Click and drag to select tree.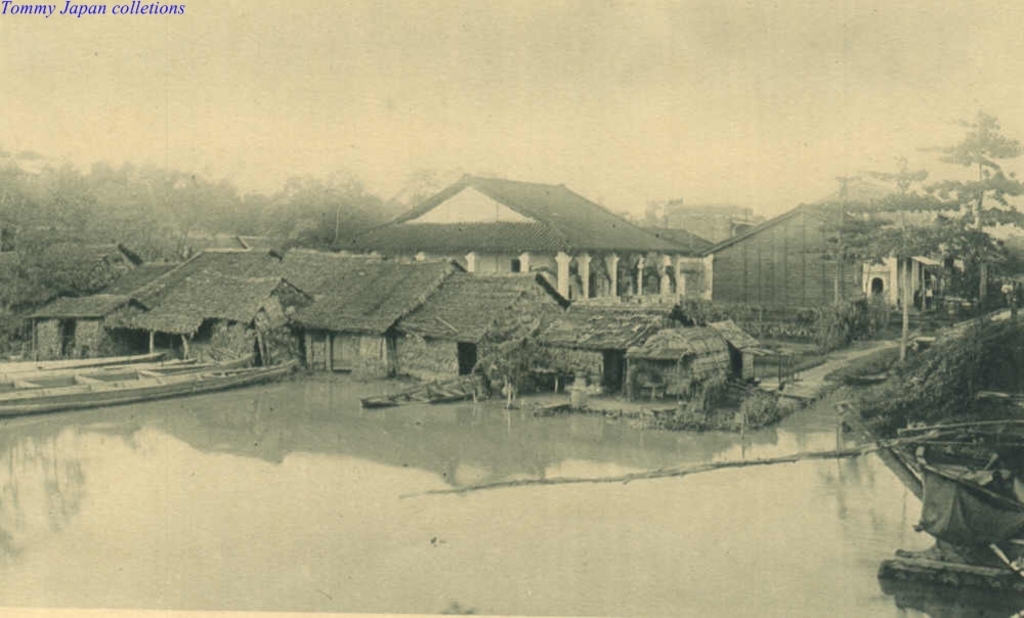
Selection: 31, 157, 86, 252.
